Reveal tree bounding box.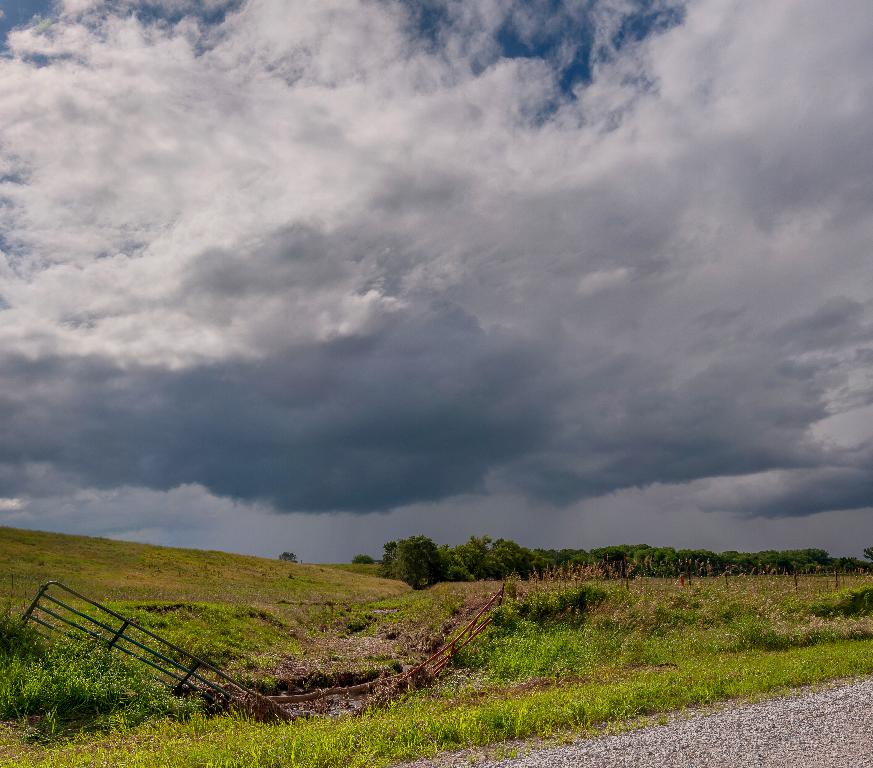
Revealed: {"left": 278, "top": 551, "right": 302, "bottom": 564}.
